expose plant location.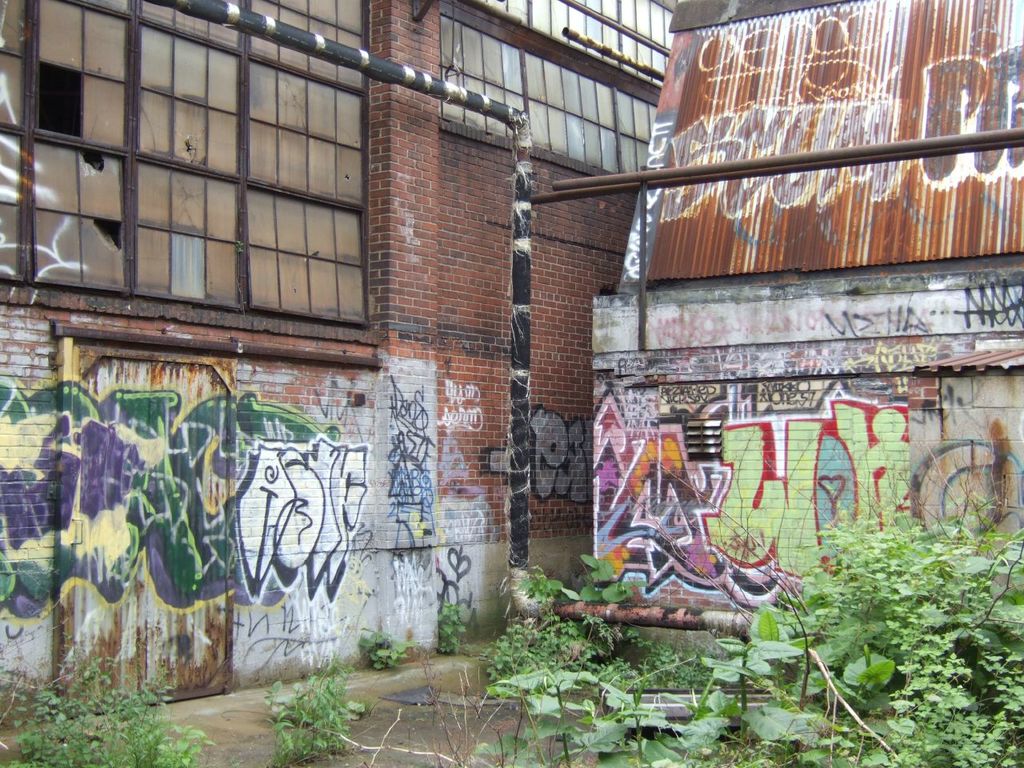
Exposed at pyautogui.locateOnScreen(258, 666, 354, 750).
